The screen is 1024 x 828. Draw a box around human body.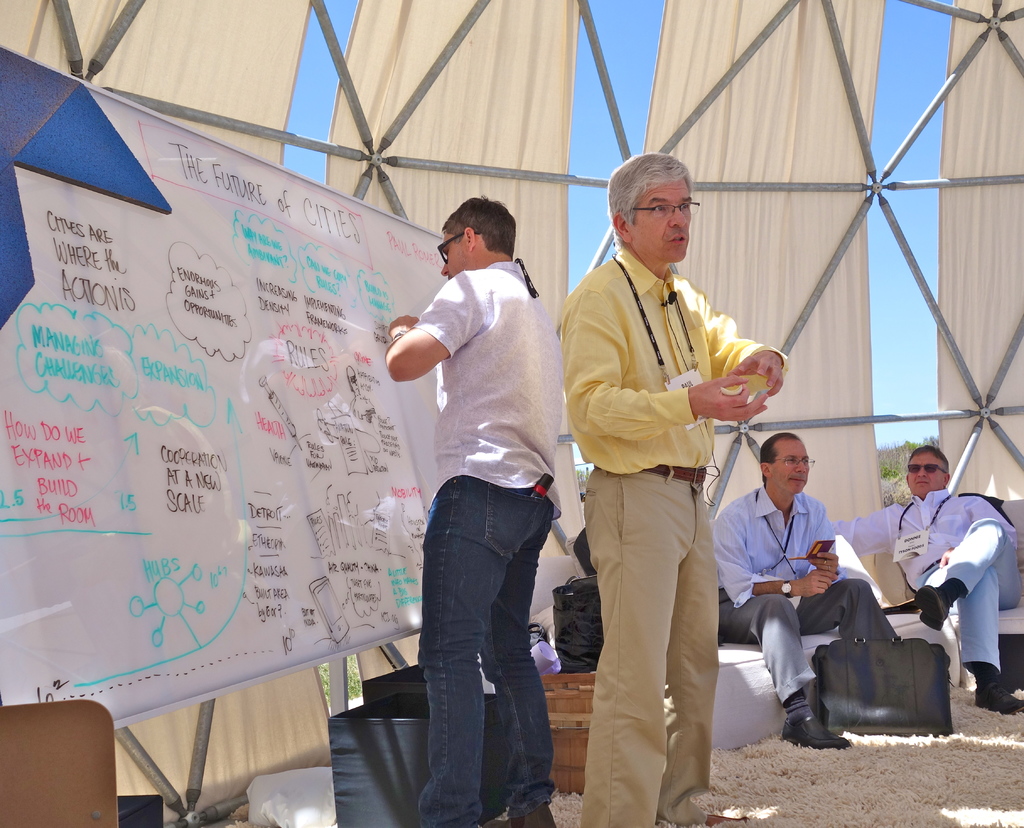
x1=815 y1=458 x2=1014 y2=706.
